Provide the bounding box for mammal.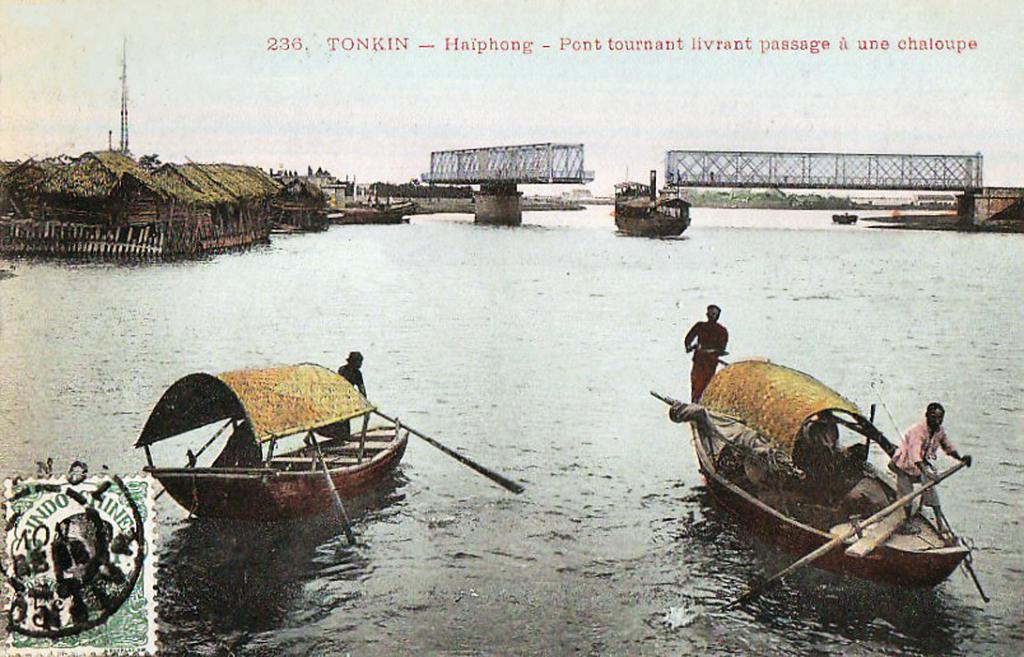
crop(307, 349, 370, 439).
